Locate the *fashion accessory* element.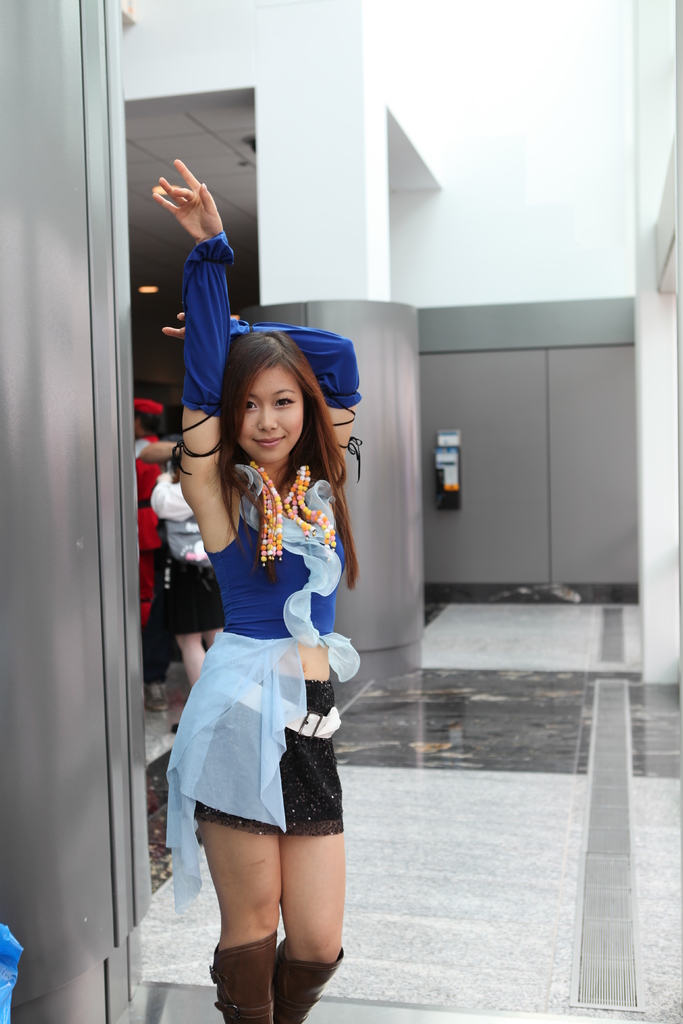
Element bbox: (213,929,283,1023).
